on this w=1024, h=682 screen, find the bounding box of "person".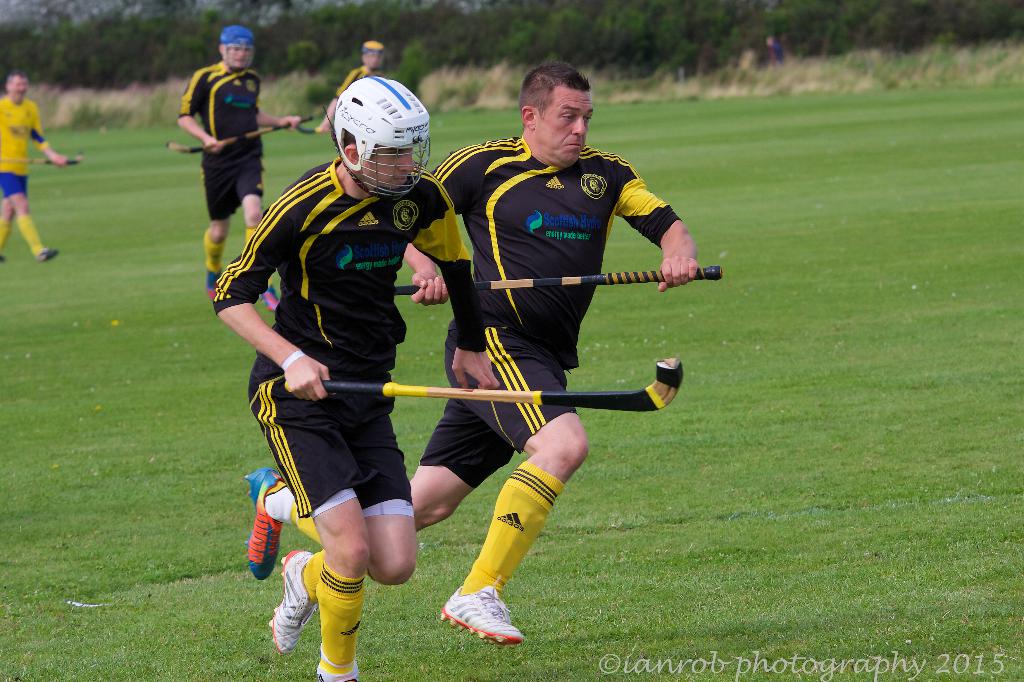
Bounding box: box(192, 70, 473, 681).
